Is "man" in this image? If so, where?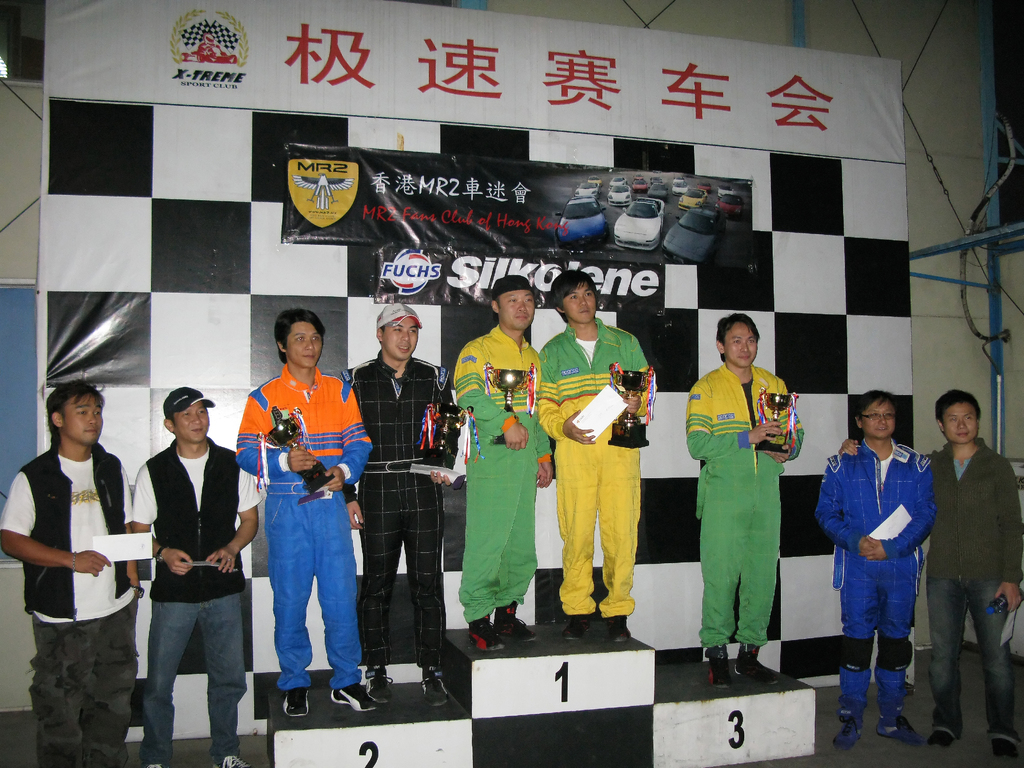
Yes, at 457, 276, 550, 646.
